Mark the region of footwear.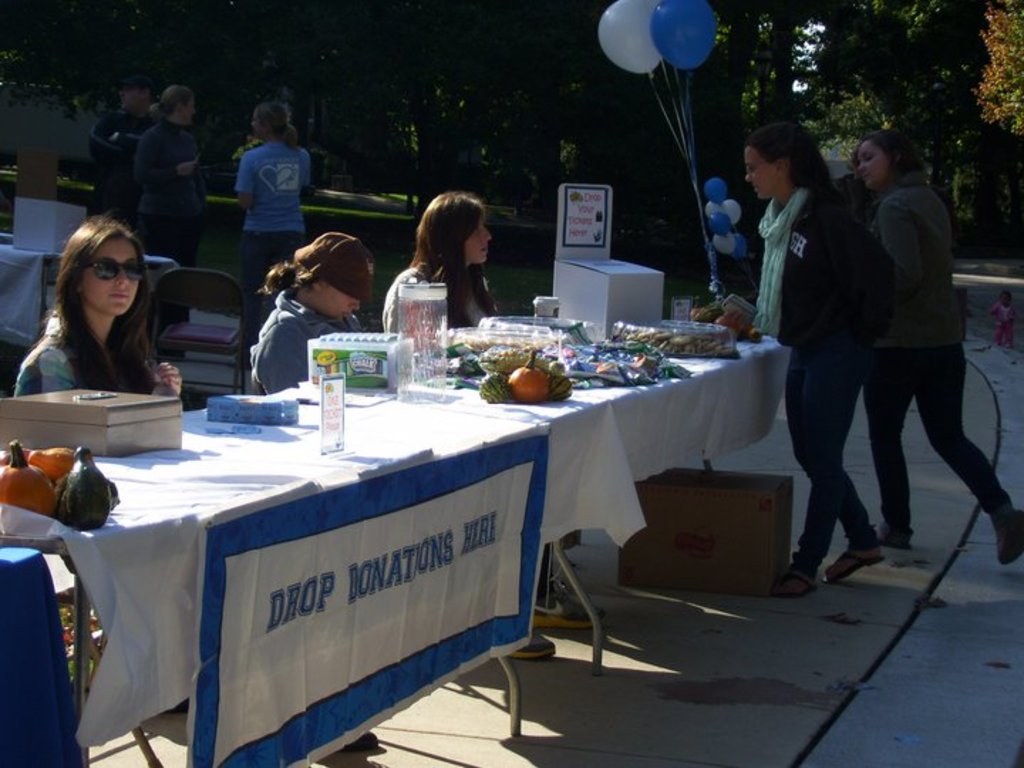
Region: {"left": 774, "top": 560, "right": 828, "bottom": 594}.
